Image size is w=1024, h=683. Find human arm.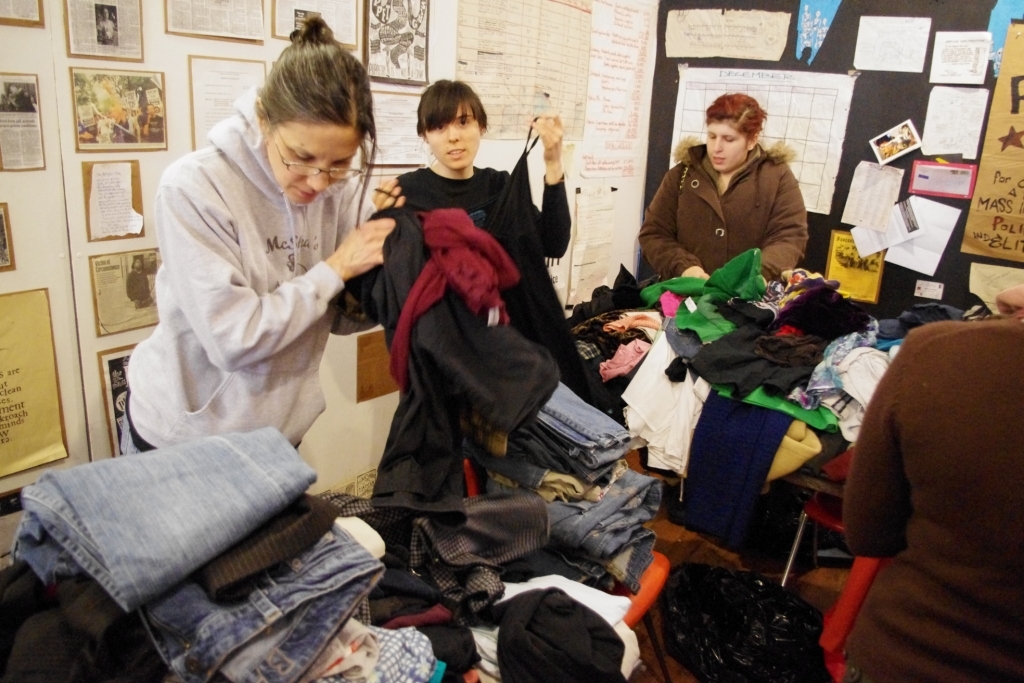
<region>338, 163, 402, 255</region>.
